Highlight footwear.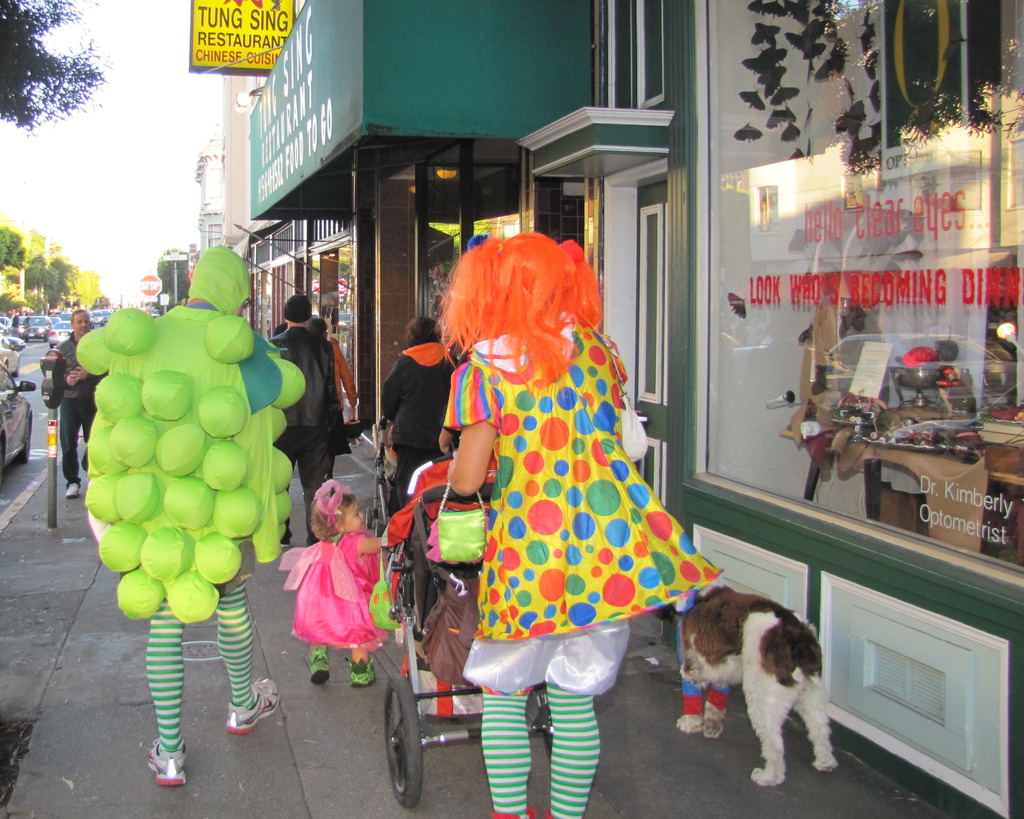
Highlighted region: <region>65, 484, 82, 499</region>.
